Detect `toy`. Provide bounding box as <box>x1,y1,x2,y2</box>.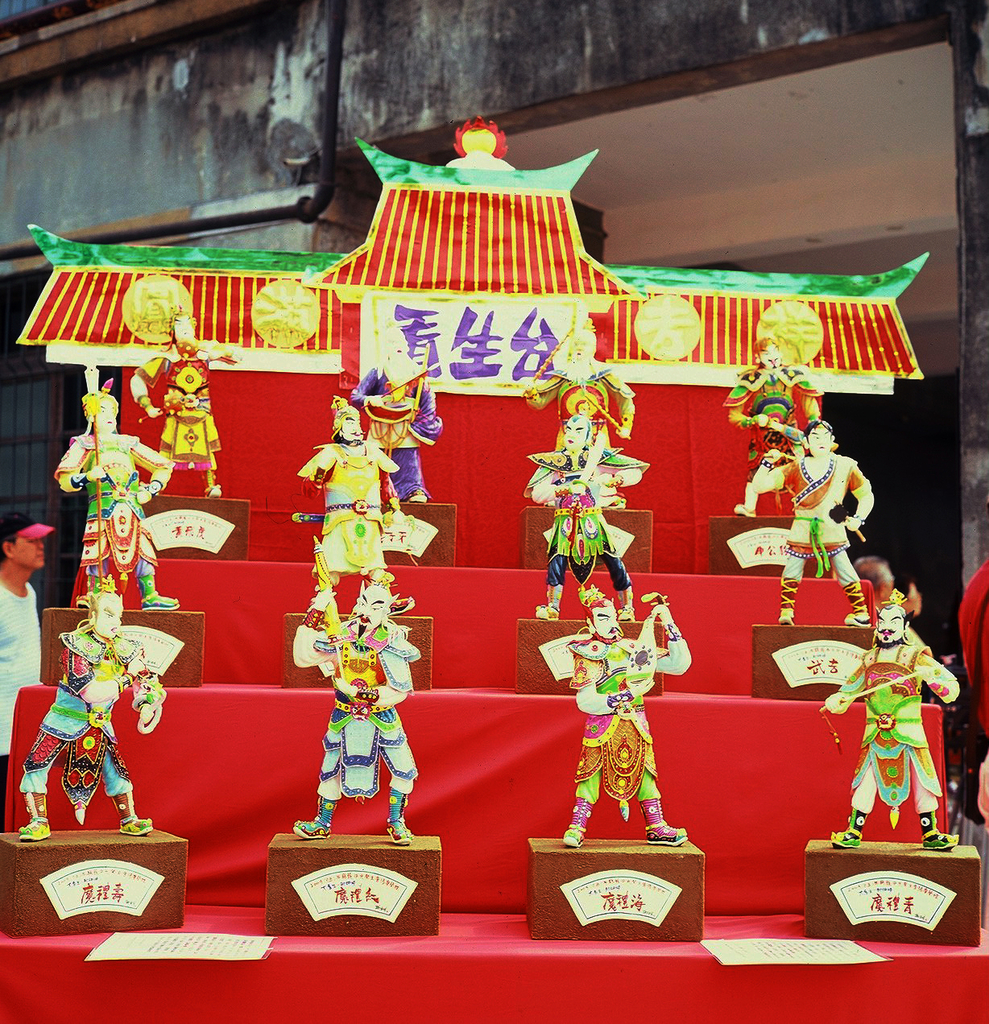
<box>279,396,404,584</box>.
